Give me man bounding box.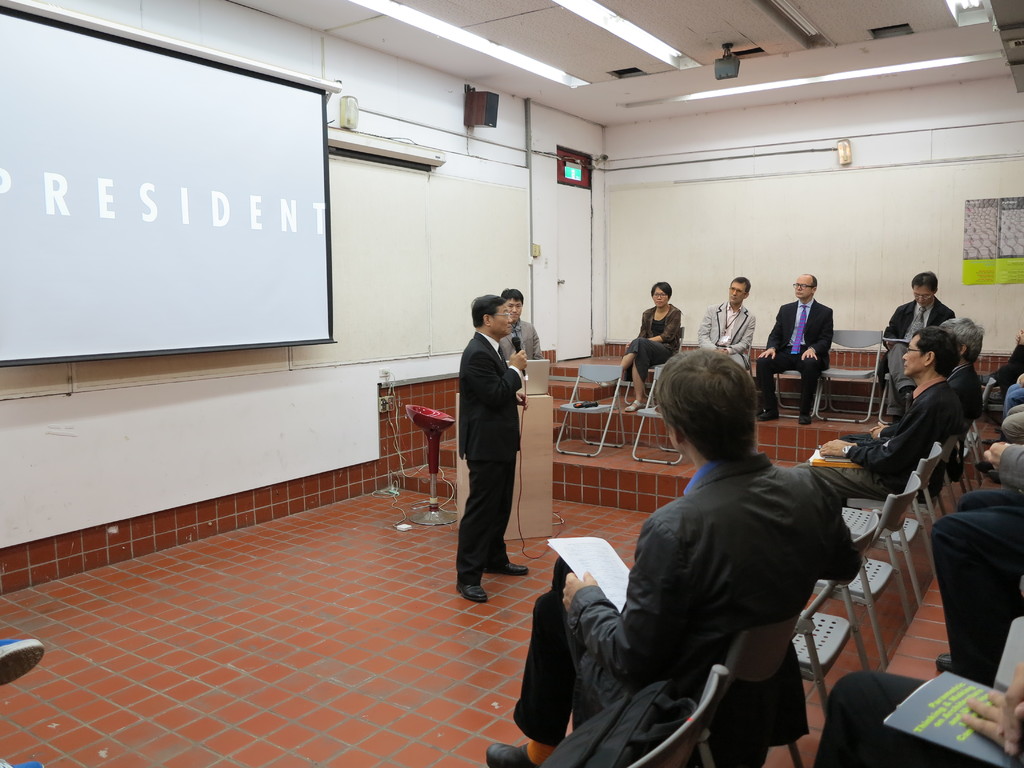
(x1=805, y1=328, x2=948, y2=508).
